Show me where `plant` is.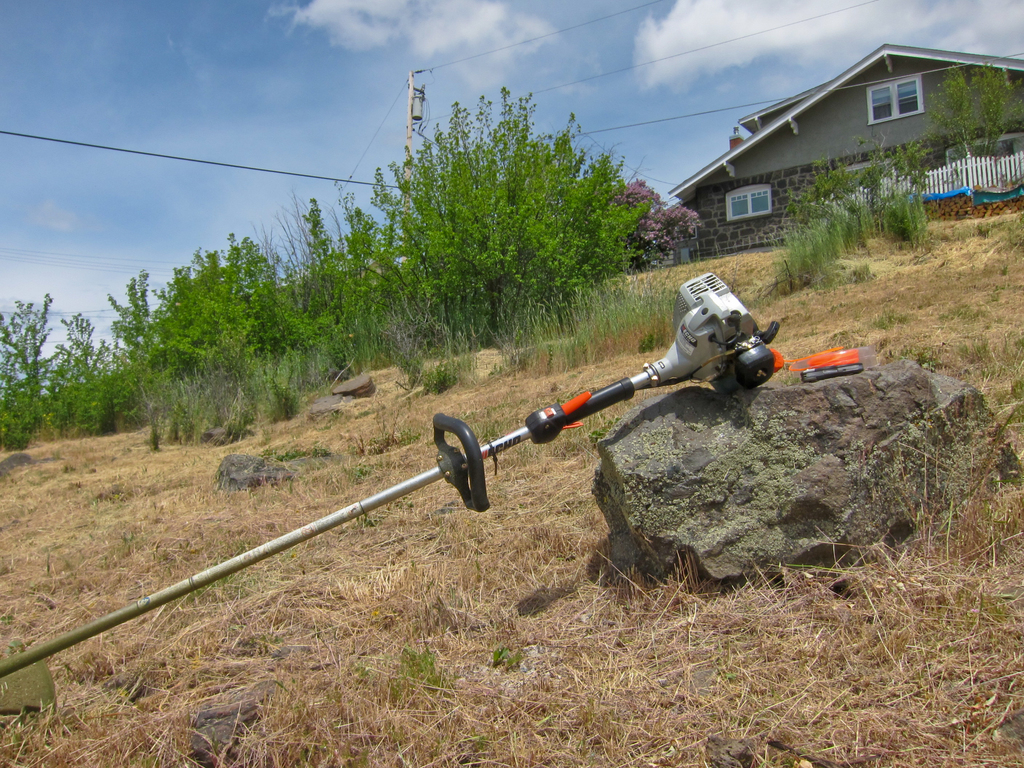
`plant` is at 369,435,396,456.
